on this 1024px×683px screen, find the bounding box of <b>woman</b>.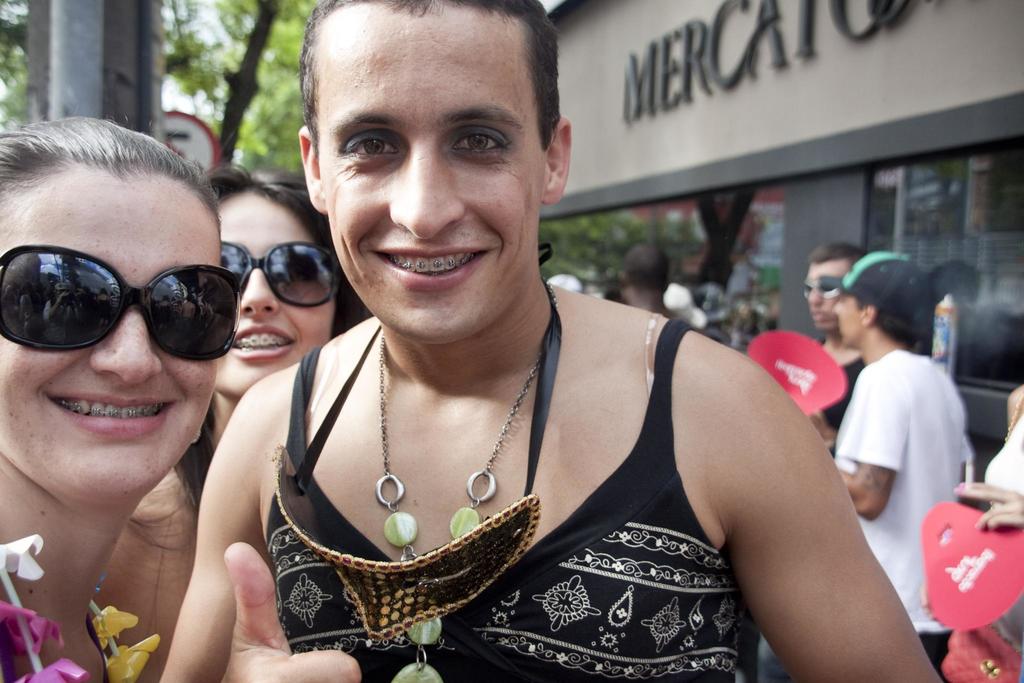
Bounding box: x1=91 y1=158 x2=374 y2=680.
